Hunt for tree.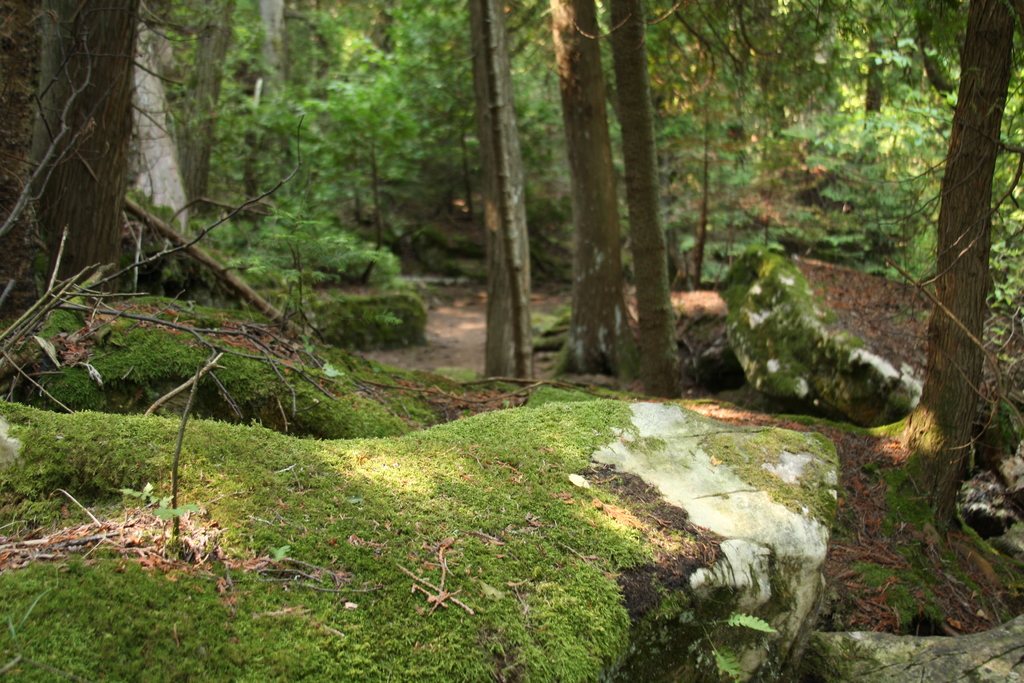
Hunted down at <region>11, 7, 157, 286</region>.
